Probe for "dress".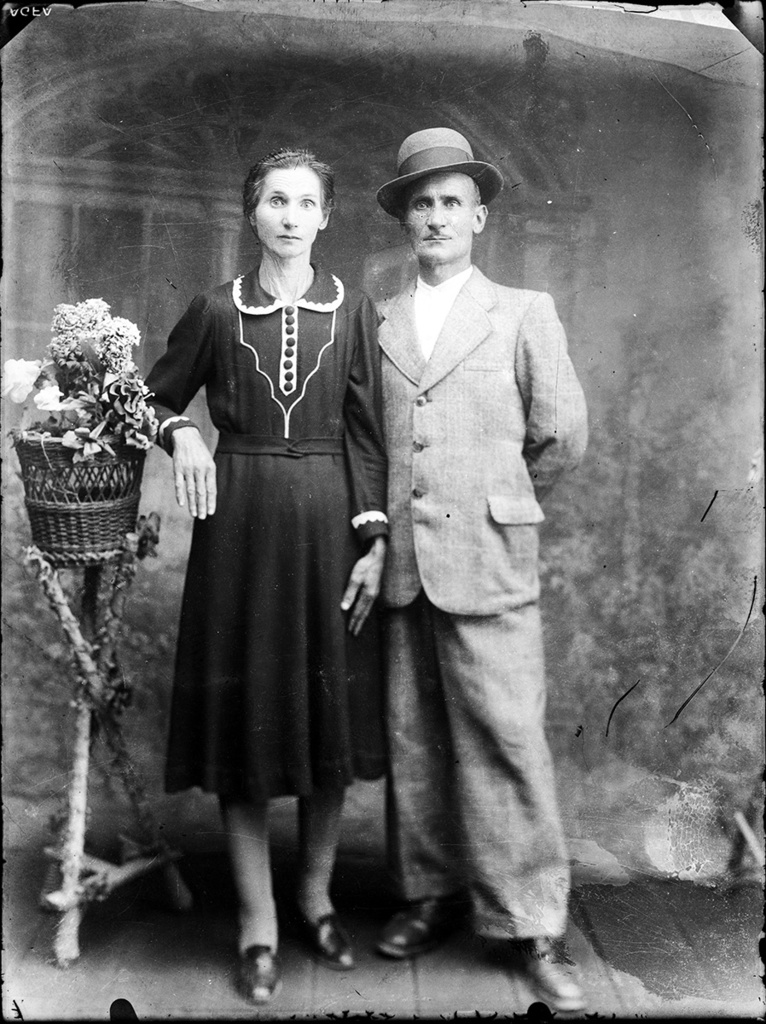
Probe result: BBox(139, 268, 389, 799).
